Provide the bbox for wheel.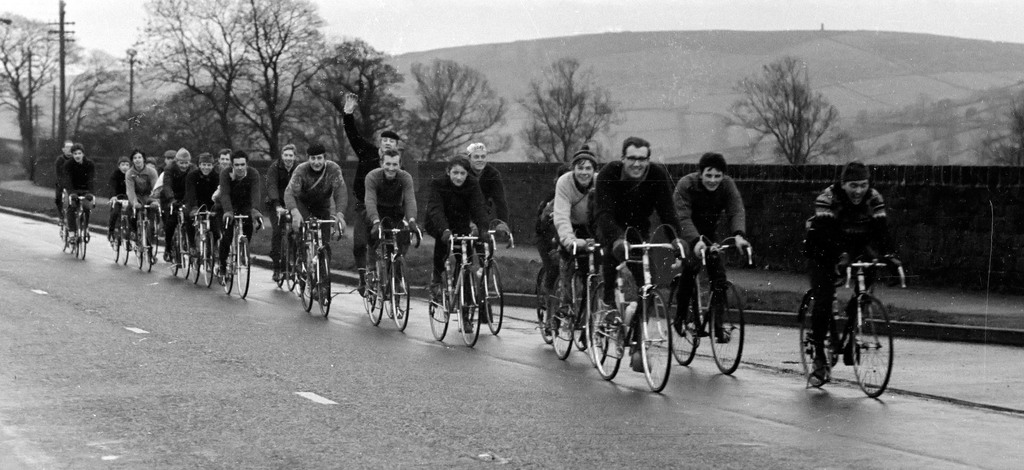
(131,244,143,268).
